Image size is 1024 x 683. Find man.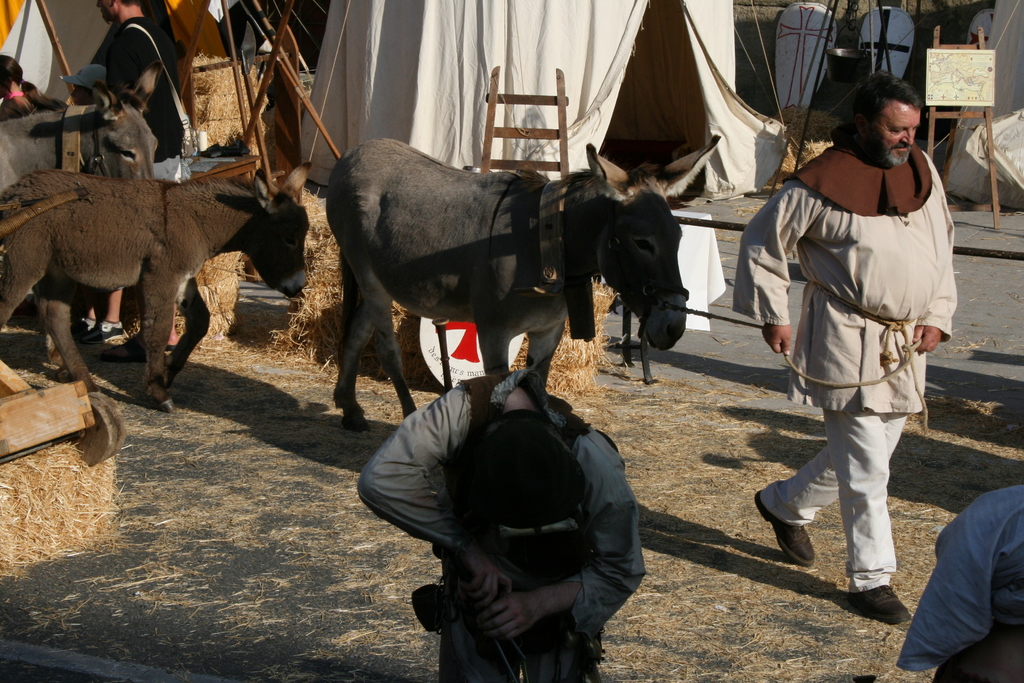
x1=102, y1=0, x2=195, y2=358.
